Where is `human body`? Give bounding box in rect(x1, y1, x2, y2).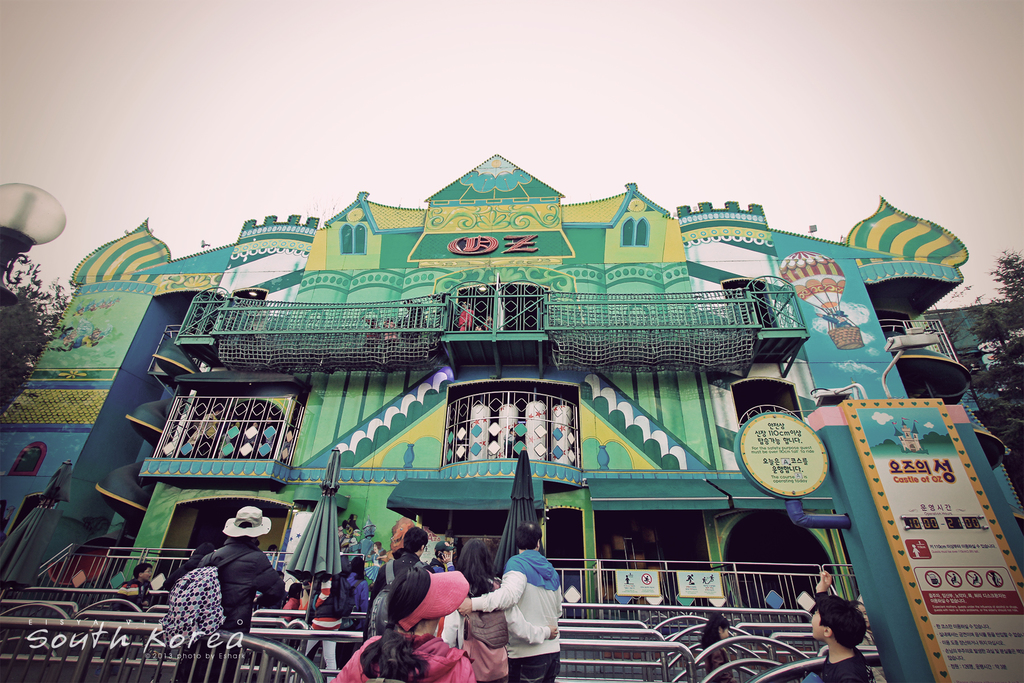
rect(700, 641, 740, 682).
